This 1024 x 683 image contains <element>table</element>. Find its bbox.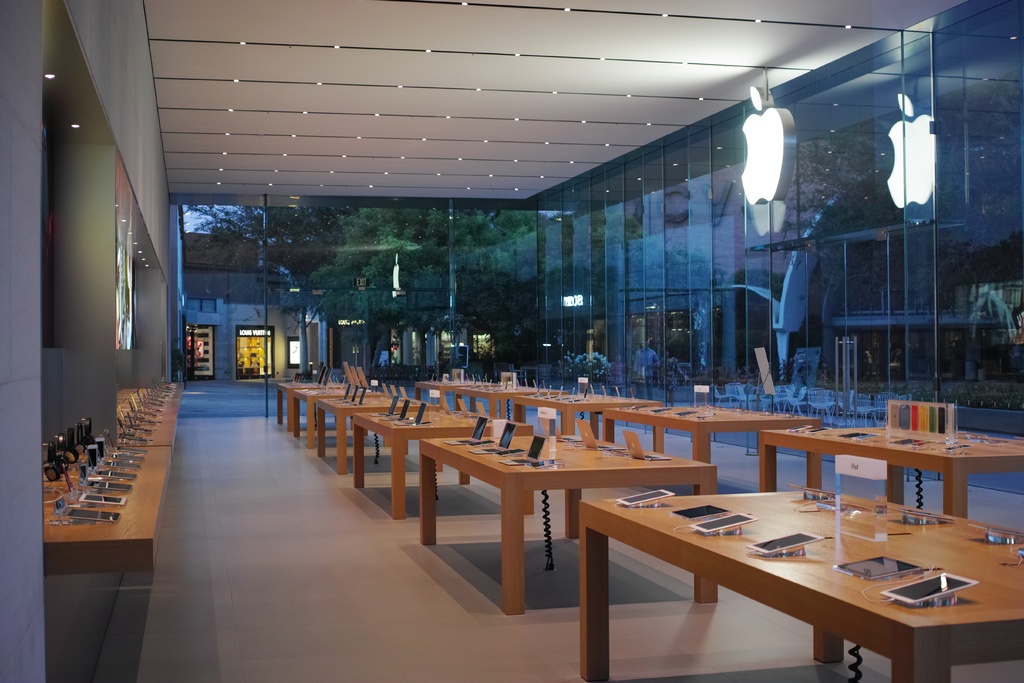
l=576, t=490, r=1023, b=682.
